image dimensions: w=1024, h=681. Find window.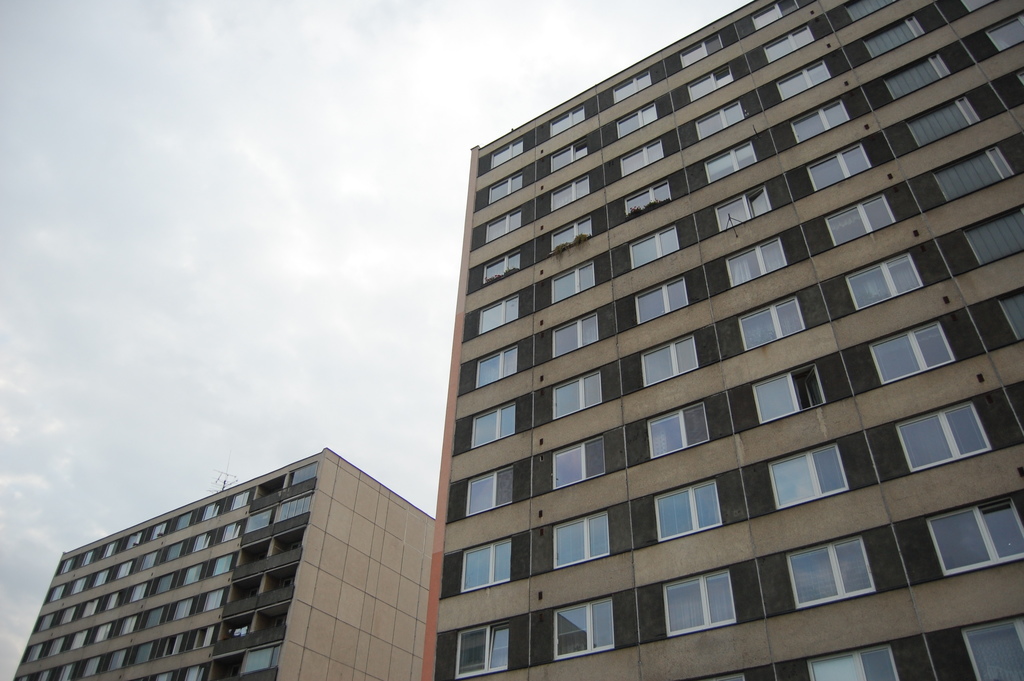
region(803, 138, 868, 194).
